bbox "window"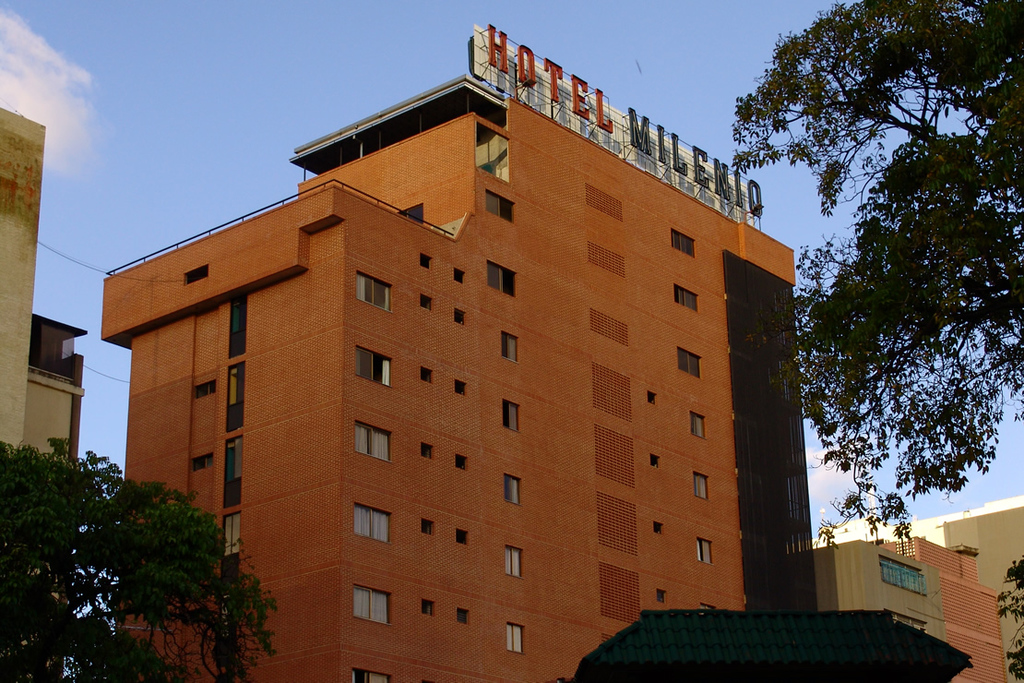
653 585 668 605
